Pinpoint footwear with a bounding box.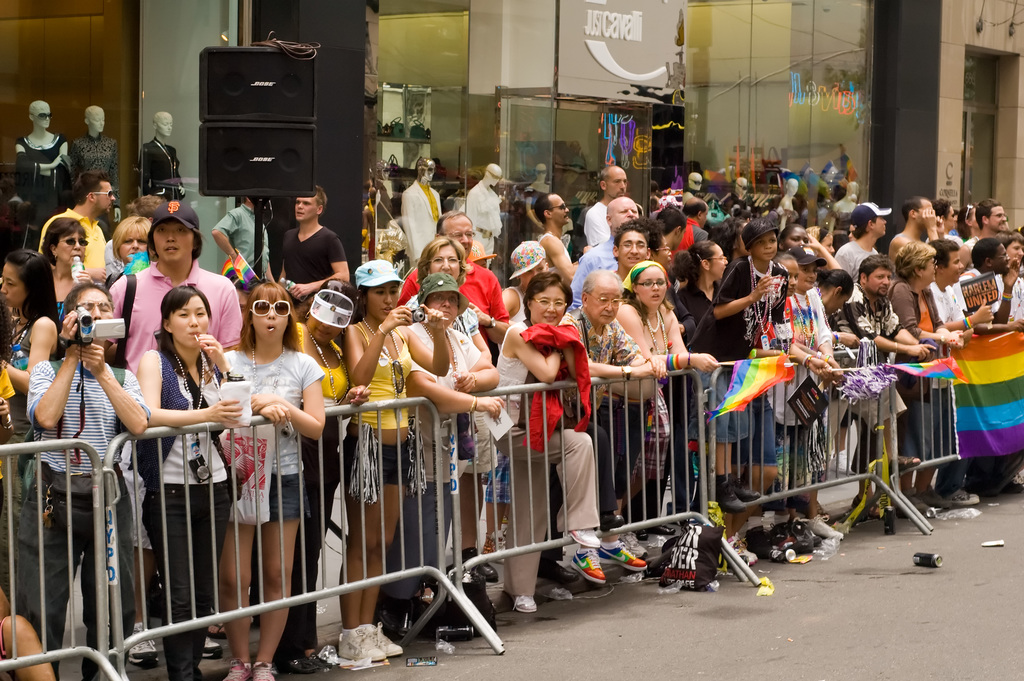
603/544/644/570.
